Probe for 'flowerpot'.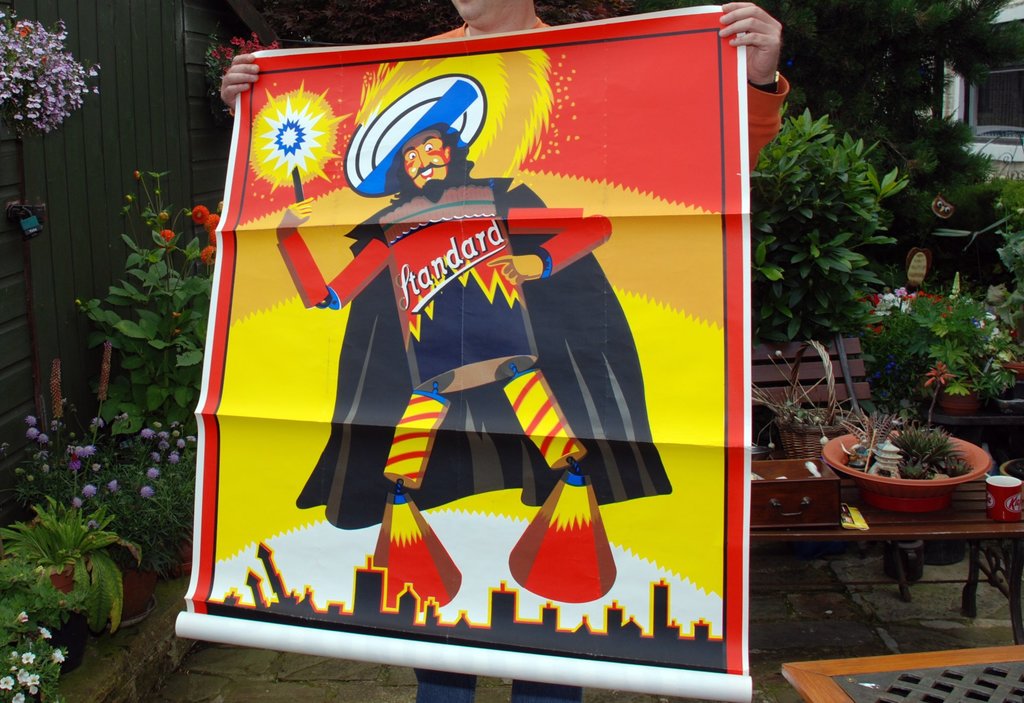
Probe result: crop(932, 387, 998, 420).
